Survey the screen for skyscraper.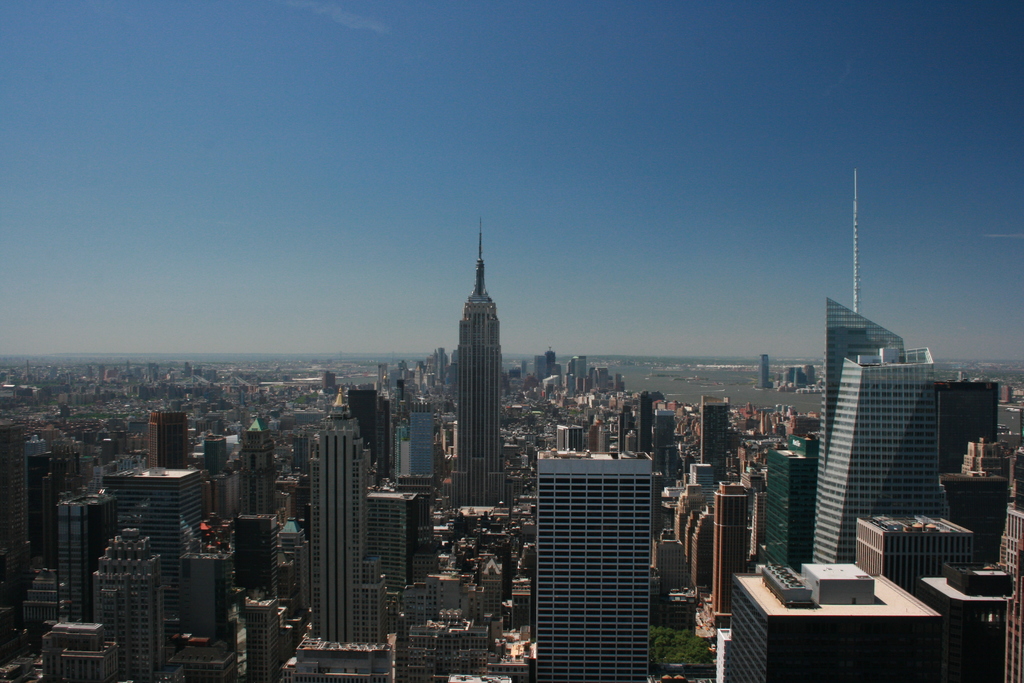
Survey found: Rect(802, 165, 945, 563).
